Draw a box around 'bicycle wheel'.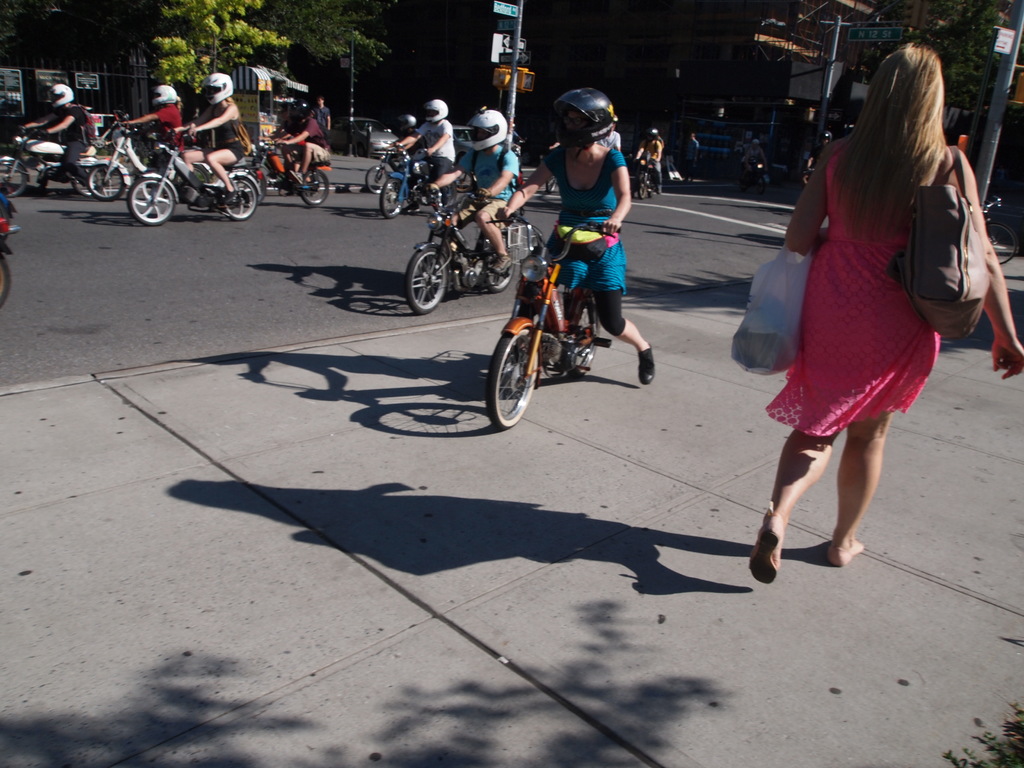
<box>378,175,411,222</box>.
